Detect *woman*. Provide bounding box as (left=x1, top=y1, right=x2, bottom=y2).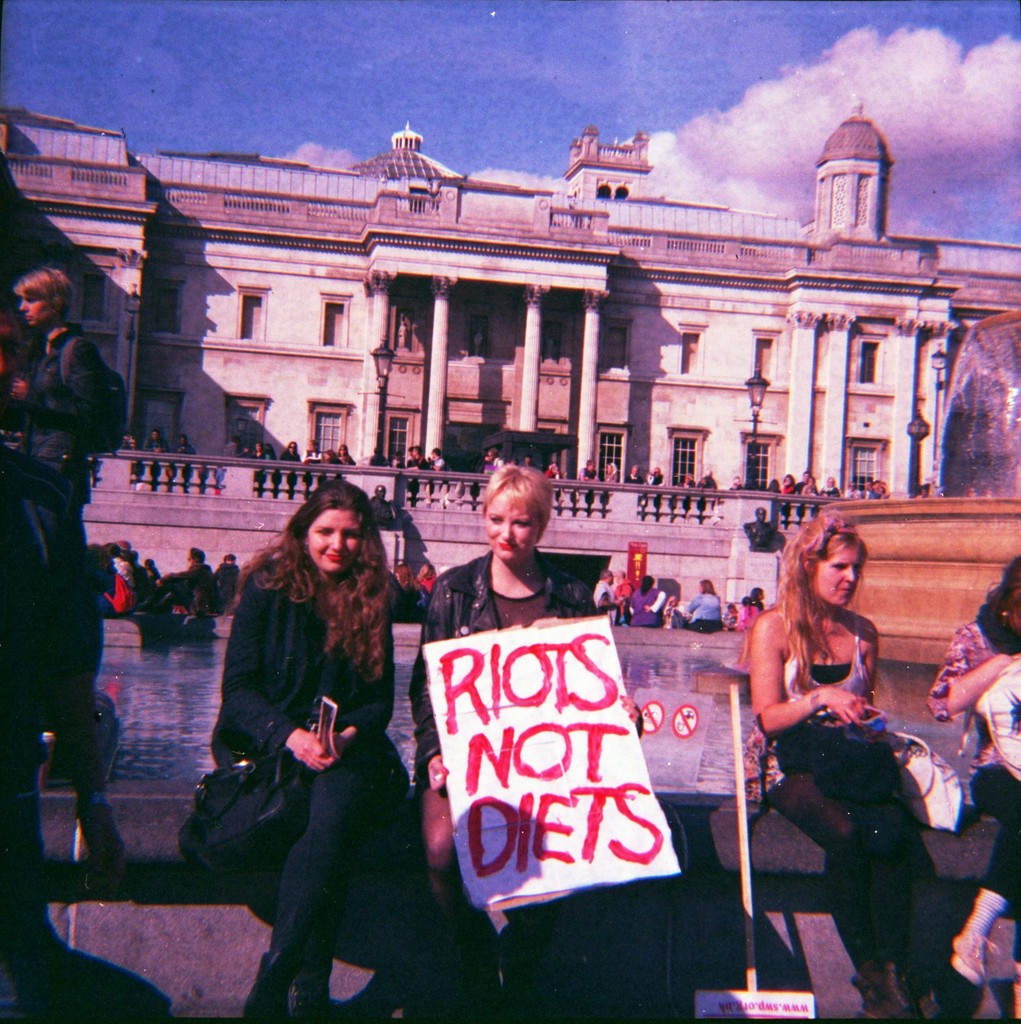
(left=170, top=474, right=395, bottom=1023).
